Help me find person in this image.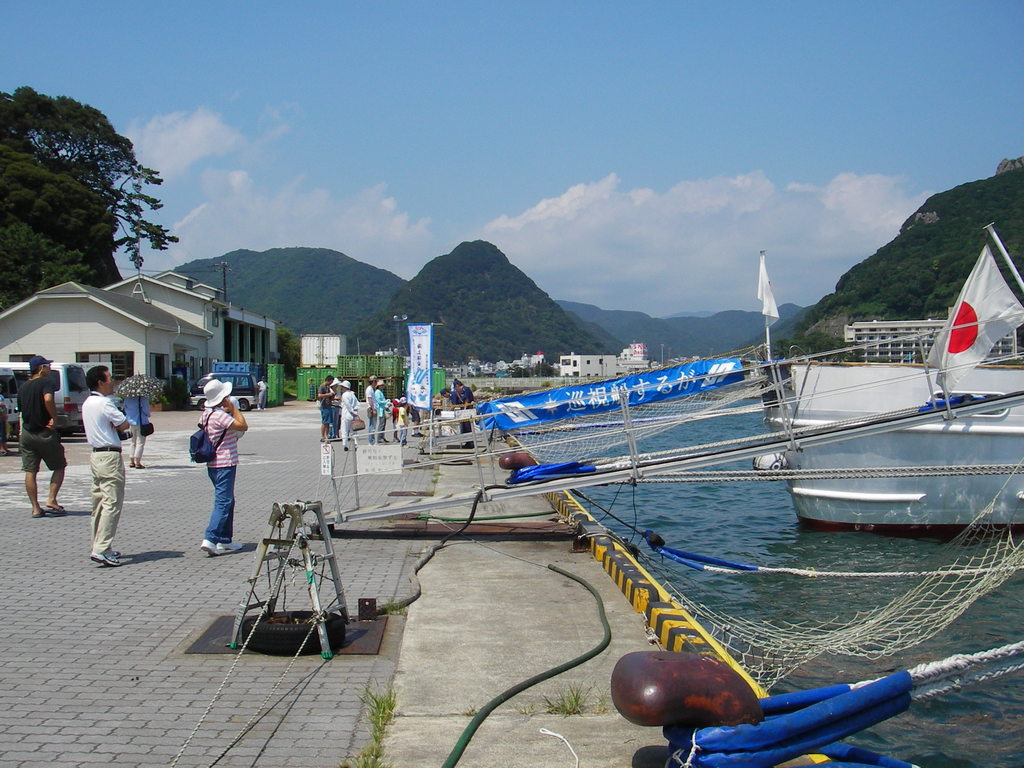
Found it: bbox=[454, 369, 480, 410].
